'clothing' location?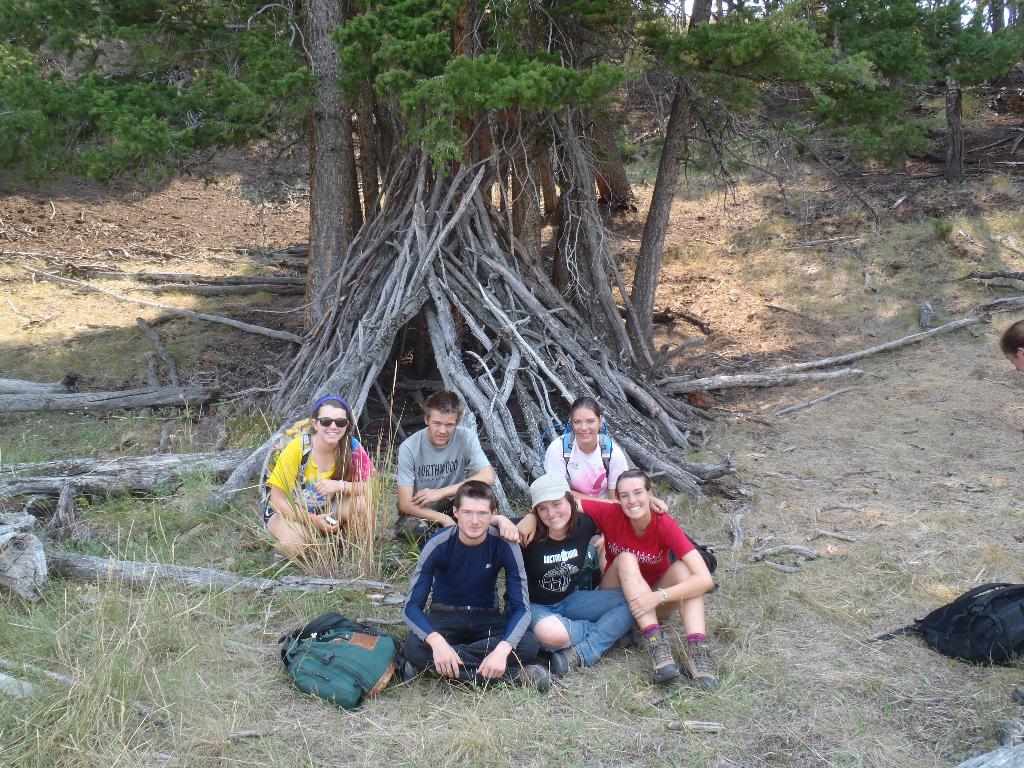
[399, 515, 528, 675]
